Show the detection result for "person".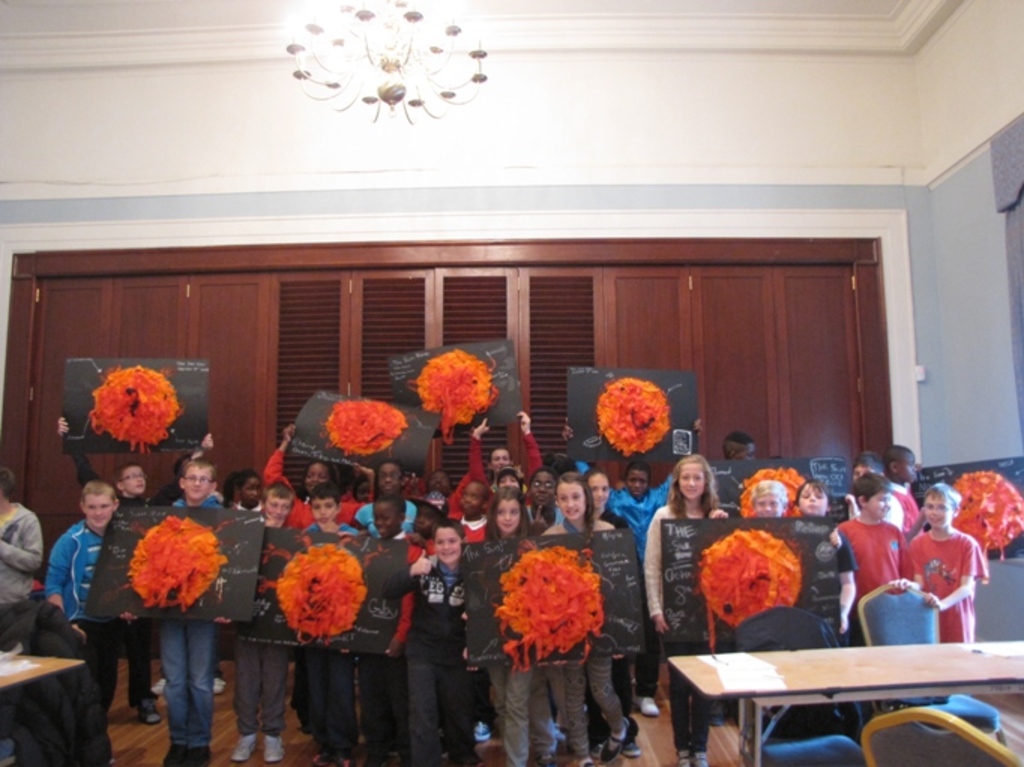
x1=231 y1=483 x2=287 y2=765.
